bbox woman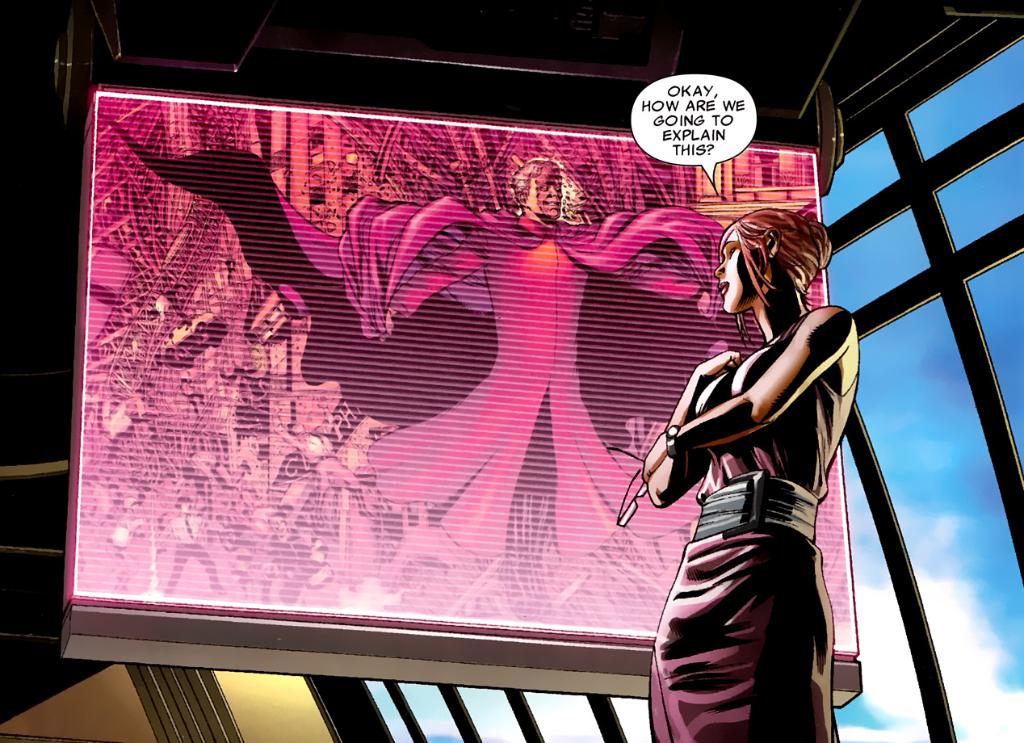
rect(633, 178, 866, 730)
